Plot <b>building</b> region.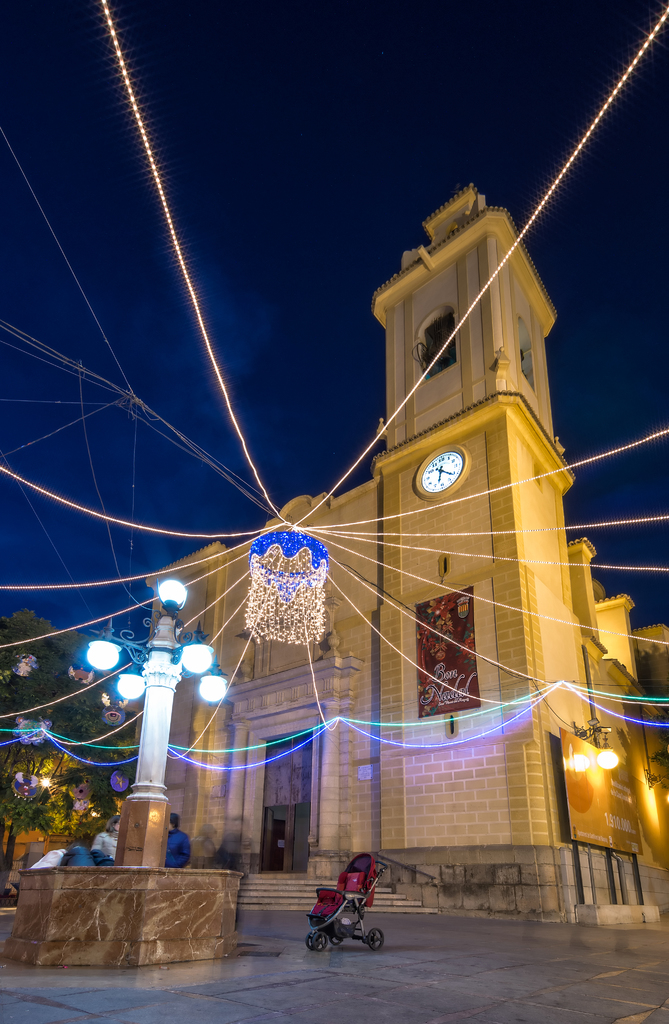
Plotted at left=143, top=180, right=668, bottom=930.
